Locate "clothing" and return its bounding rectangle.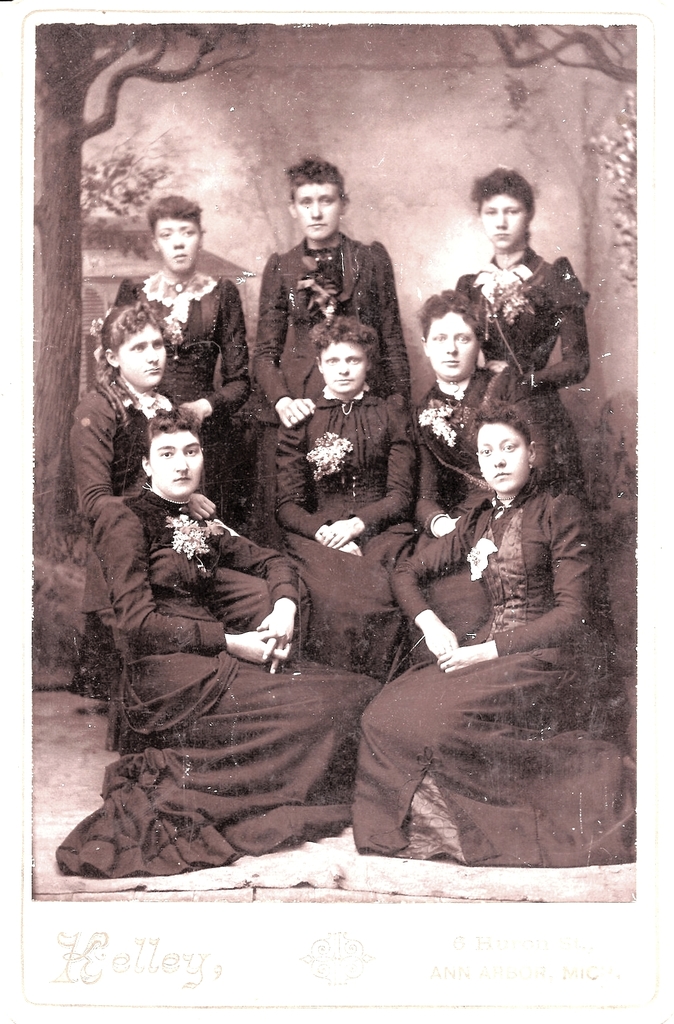
BBox(381, 423, 609, 850).
